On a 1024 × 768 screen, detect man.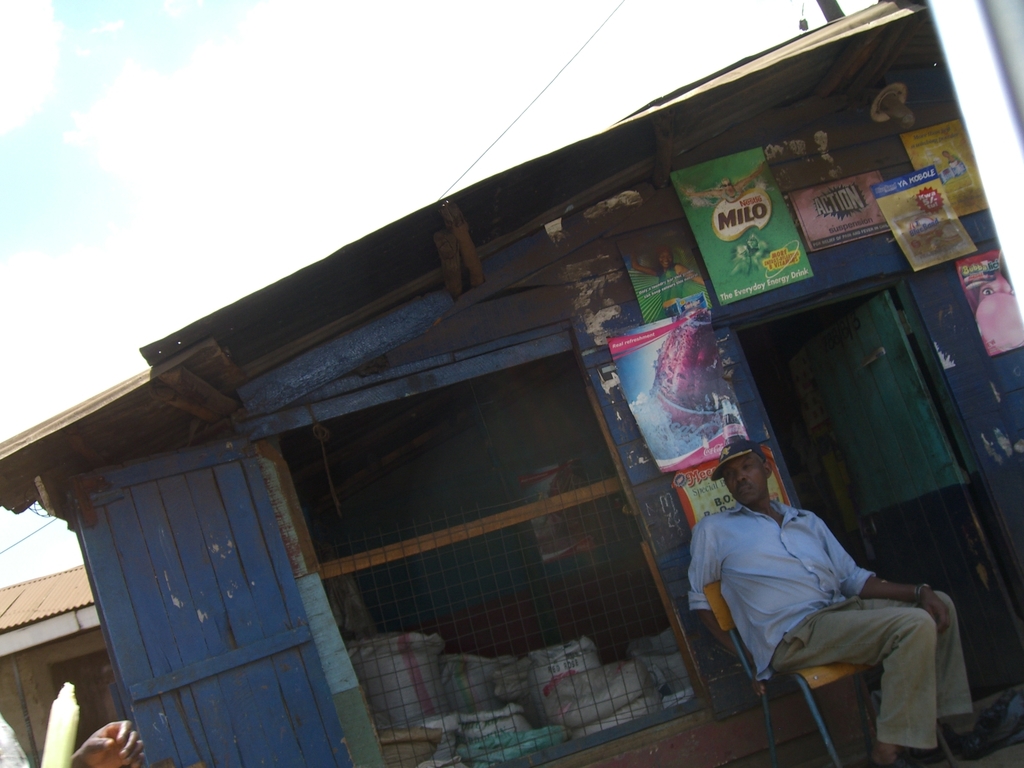
682,436,1023,767.
